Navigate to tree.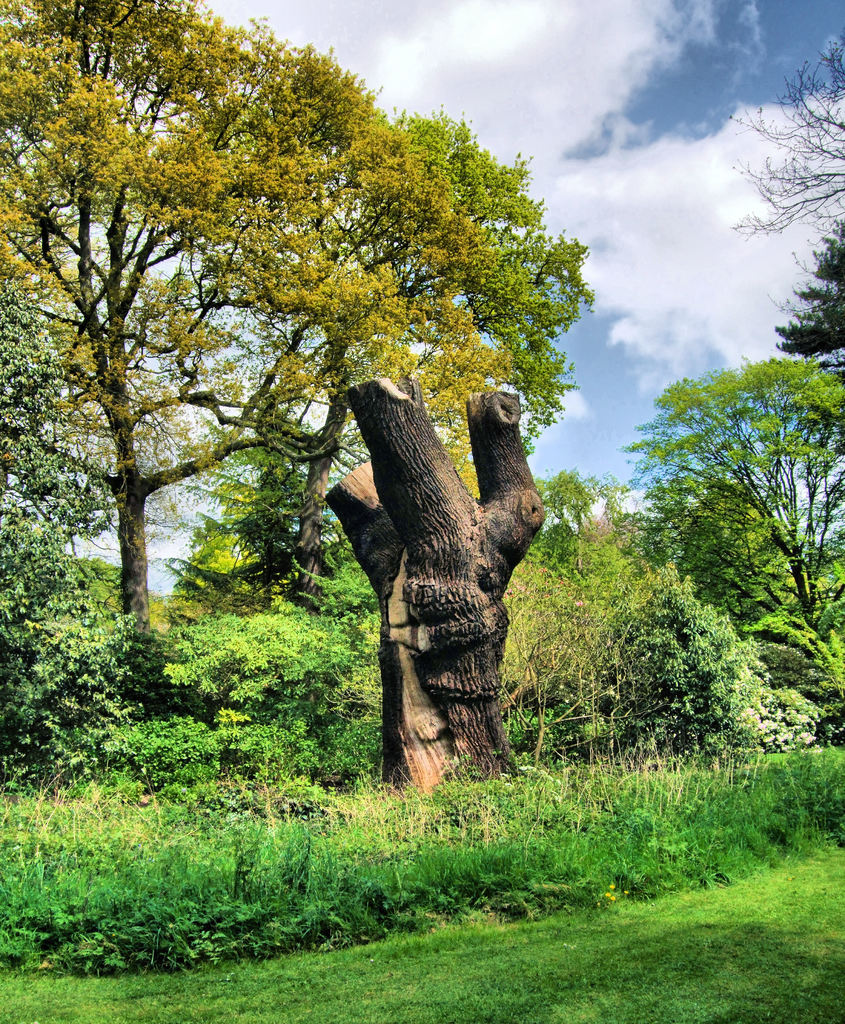
Navigation target: (x1=766, y1=212, x2=844, y2=362).
